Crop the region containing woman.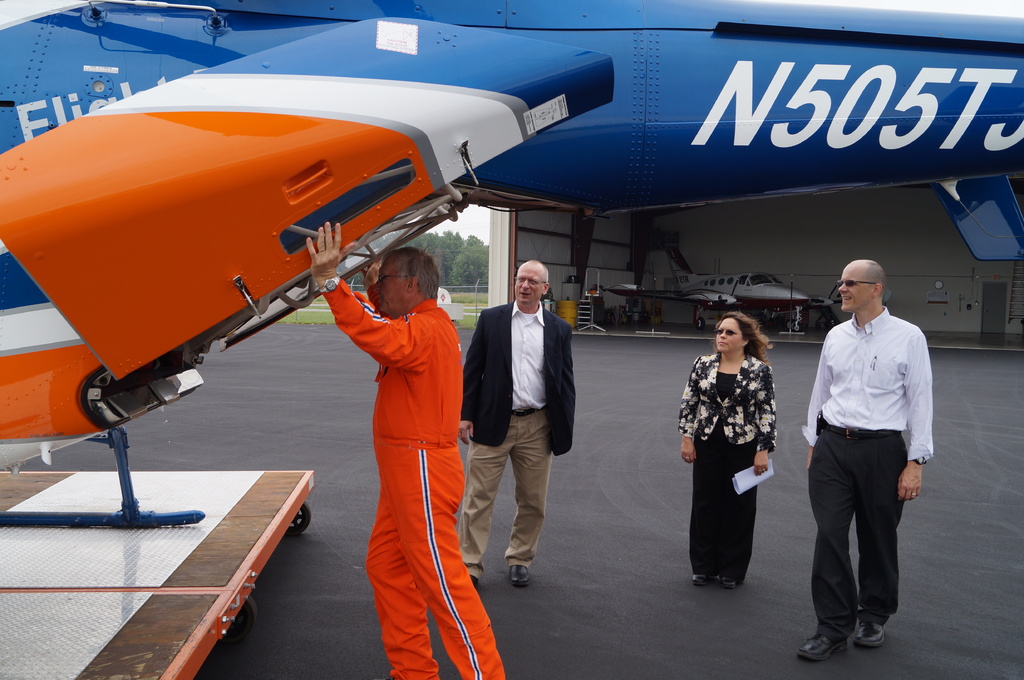
Crop region: [left=690, top=314, right=793, bottom=603].
